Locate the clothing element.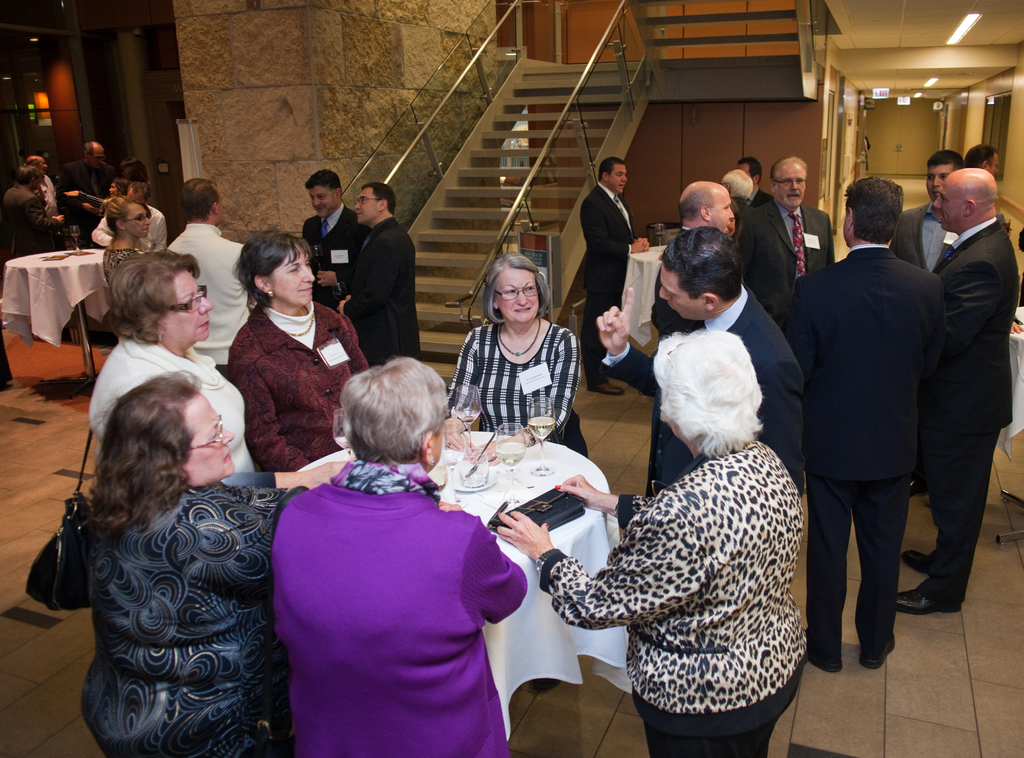
Element bbox: select_region(84, 488, 280, 757).
